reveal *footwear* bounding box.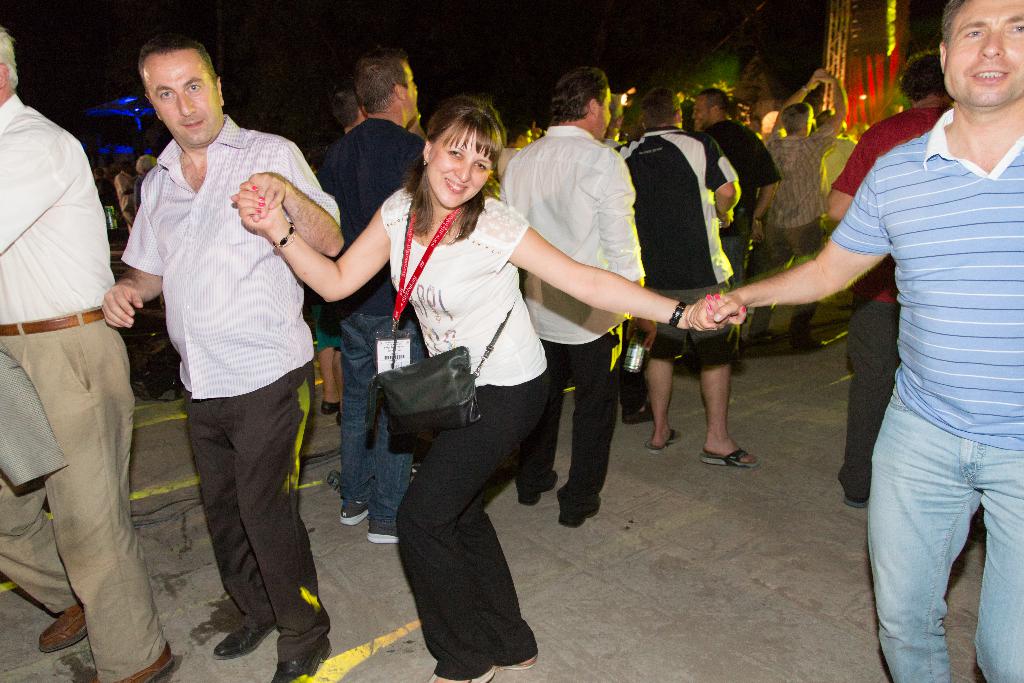
Revealed: bbox(95, 641, 175, 682).
